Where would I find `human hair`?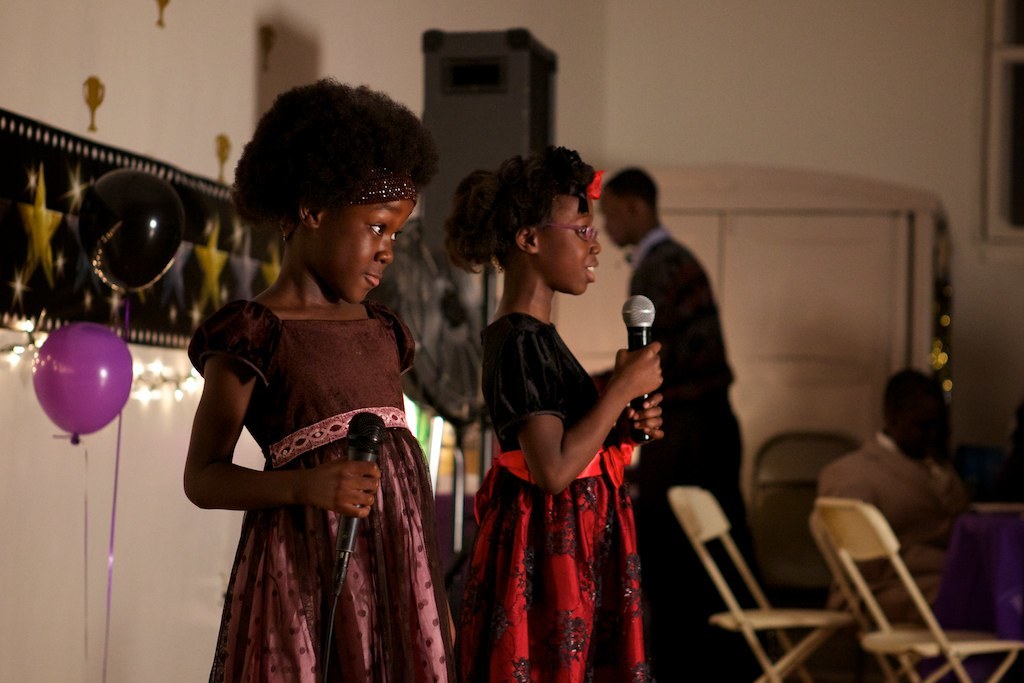
At select_region(602, 163, 660, 208).
